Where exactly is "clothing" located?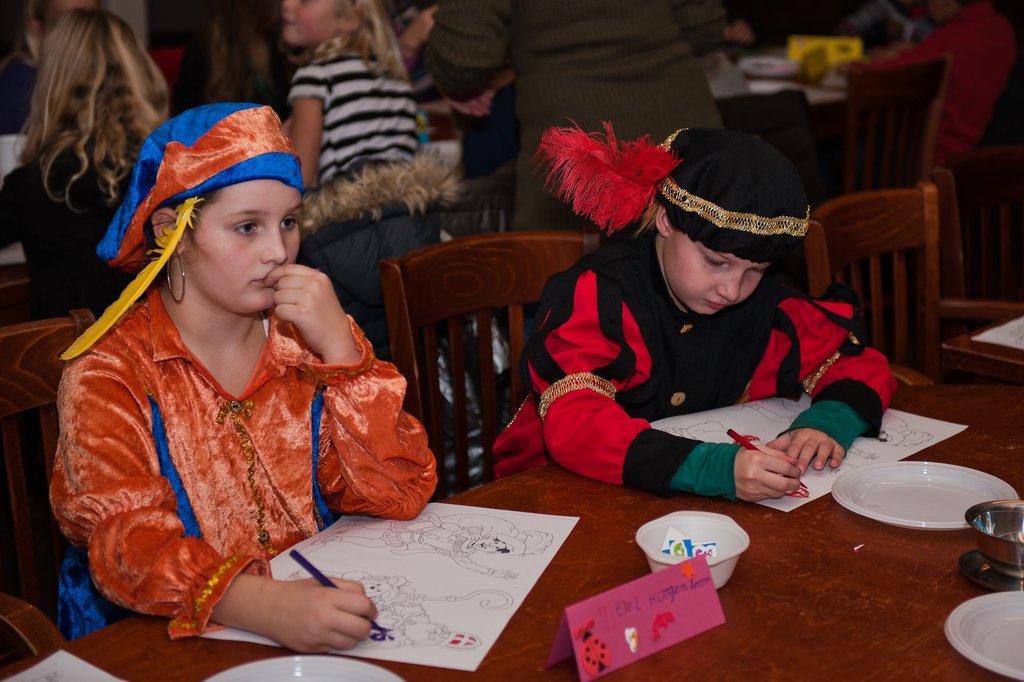
Its bounding box is <region>66, 245, 401, 638</region>.
